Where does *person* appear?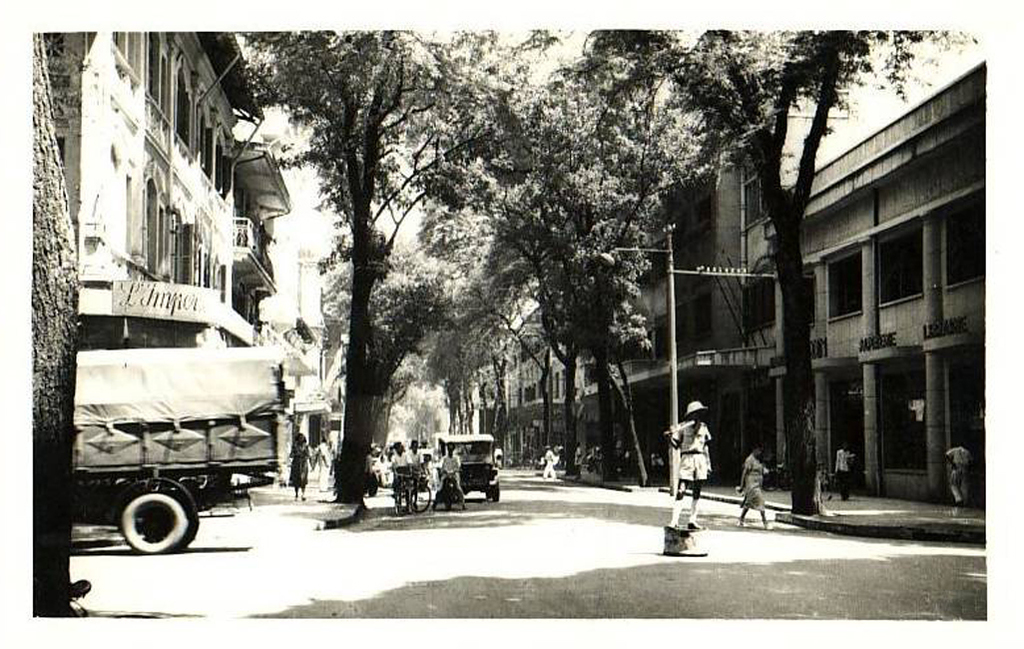
Appears at [406,438,422,493].
